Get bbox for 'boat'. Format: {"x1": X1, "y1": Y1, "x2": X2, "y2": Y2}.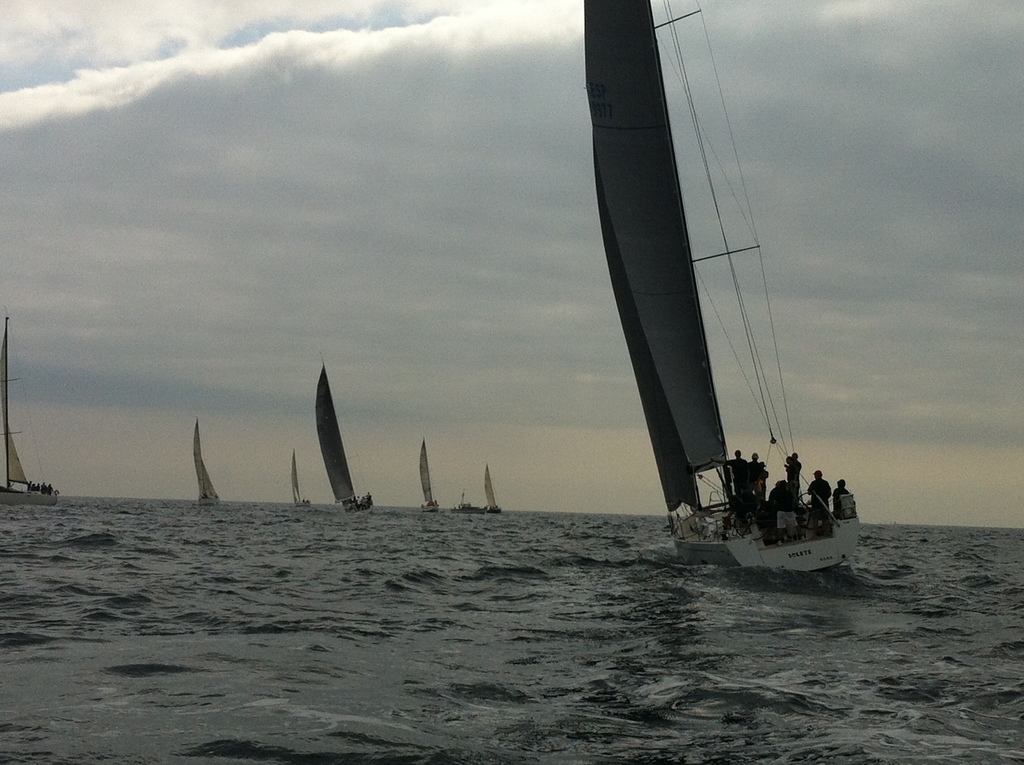
{"x1": 420, "y1": 442, "x2": 442, "y2": 513}.
